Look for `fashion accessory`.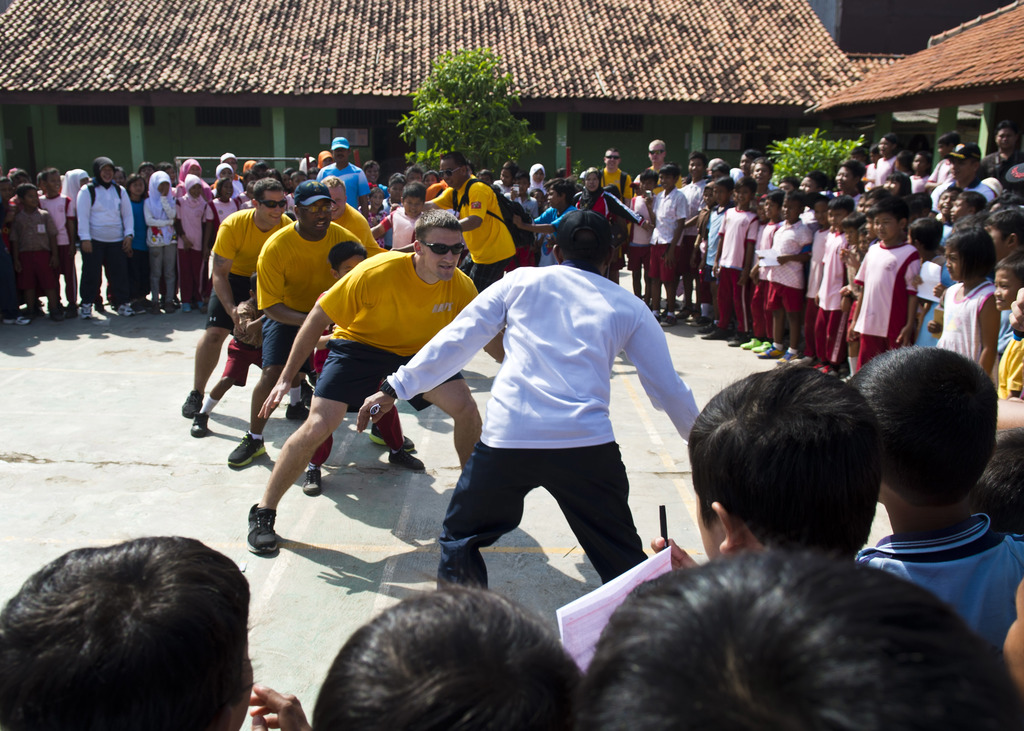
Found: [0, 312, 34, 326].
